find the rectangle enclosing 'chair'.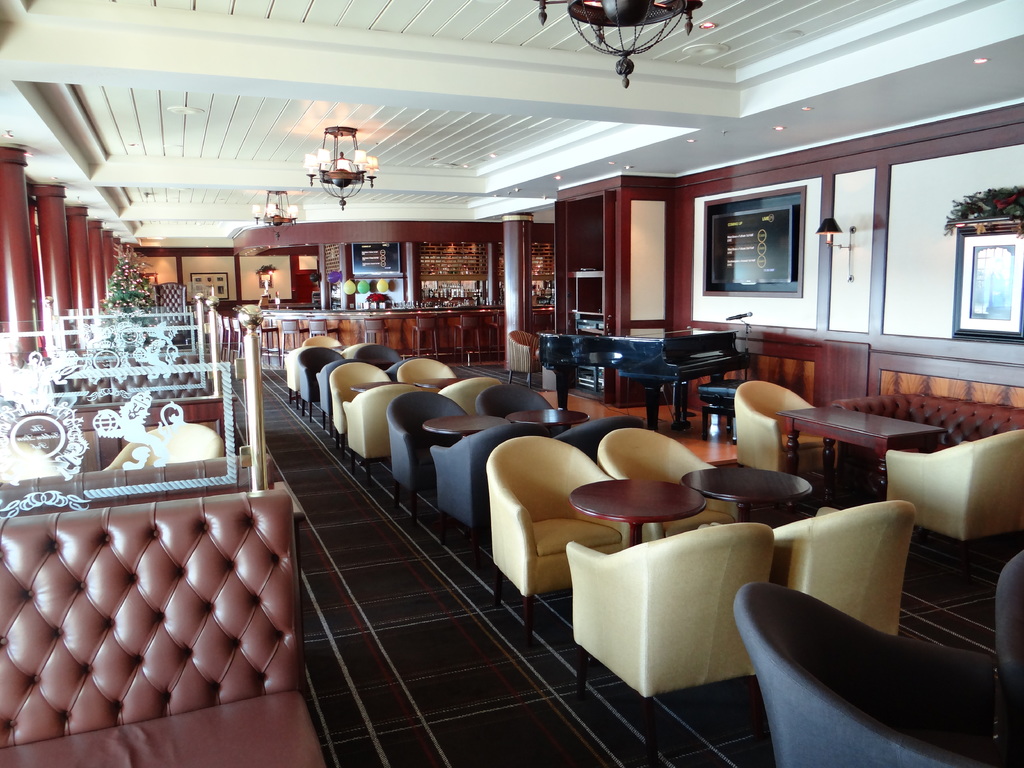
rect(283, 320, 308, 352).
